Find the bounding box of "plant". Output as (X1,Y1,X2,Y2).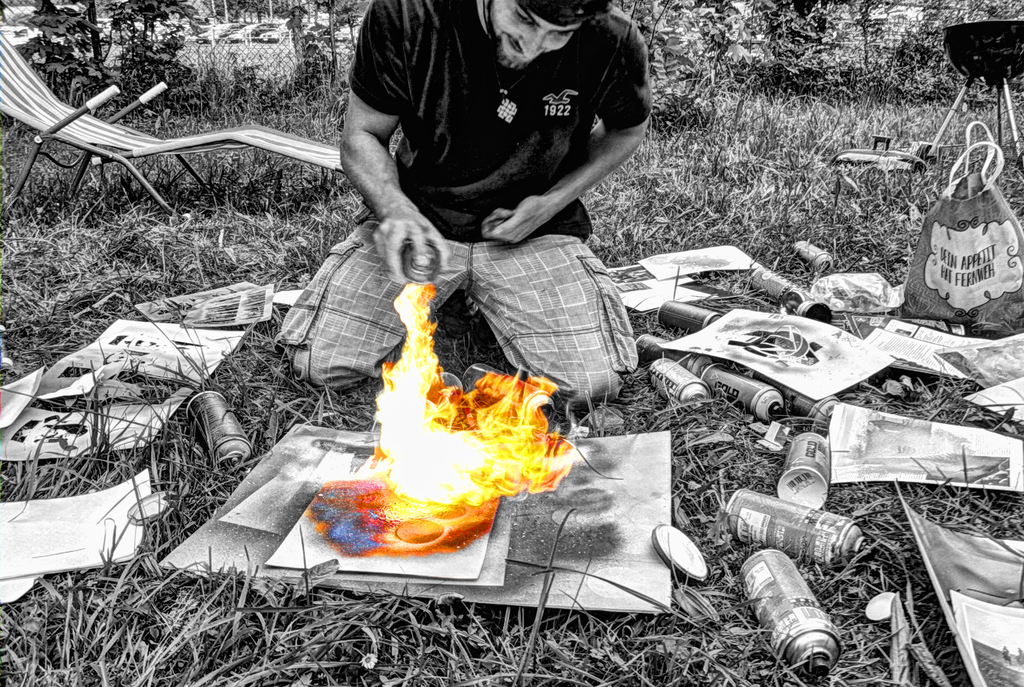
(638,89,724,132).
